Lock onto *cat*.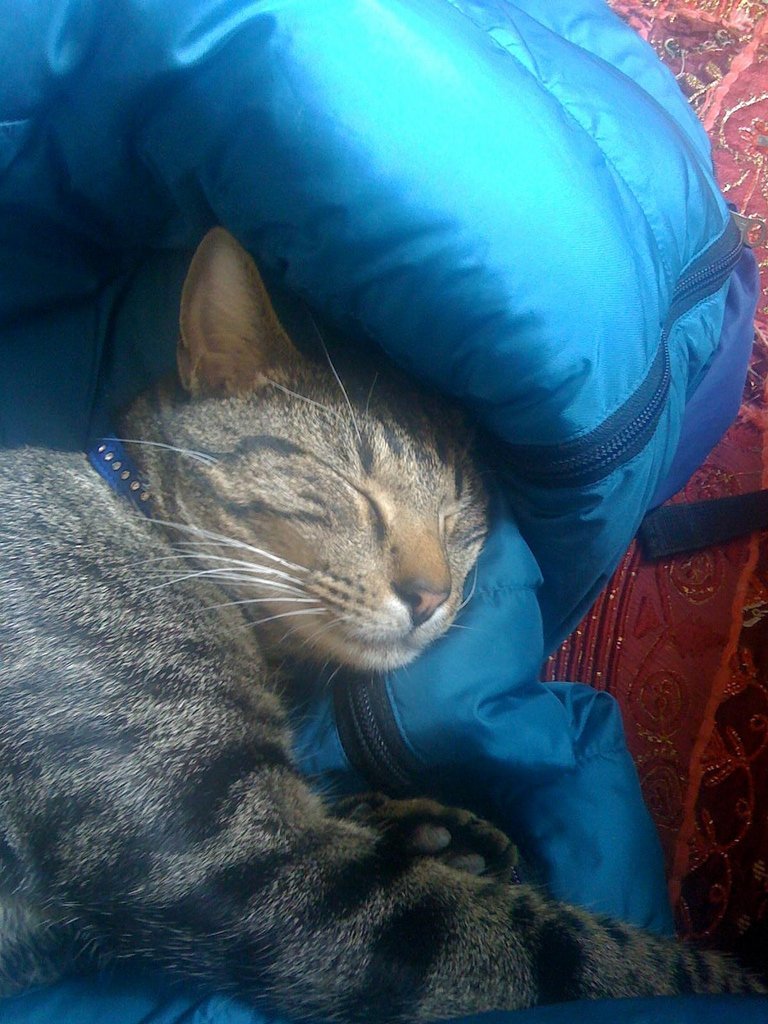
Locked: 0, 226, 767, 1023.
